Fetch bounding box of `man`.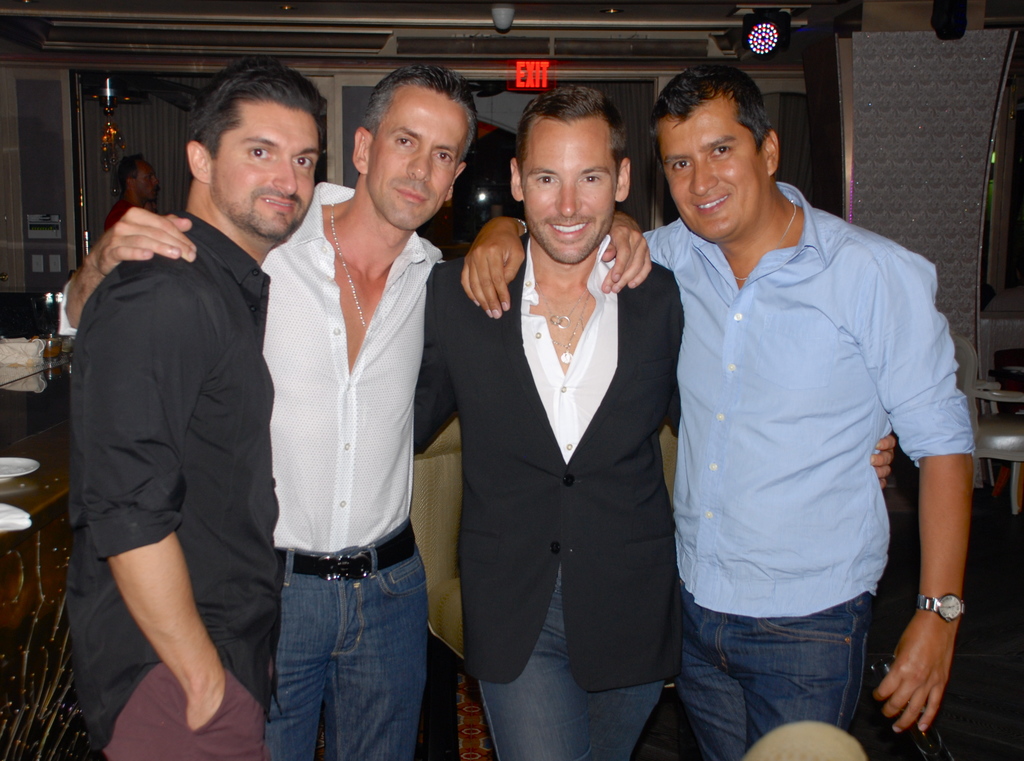
Bbox: 58,61,652,760.
